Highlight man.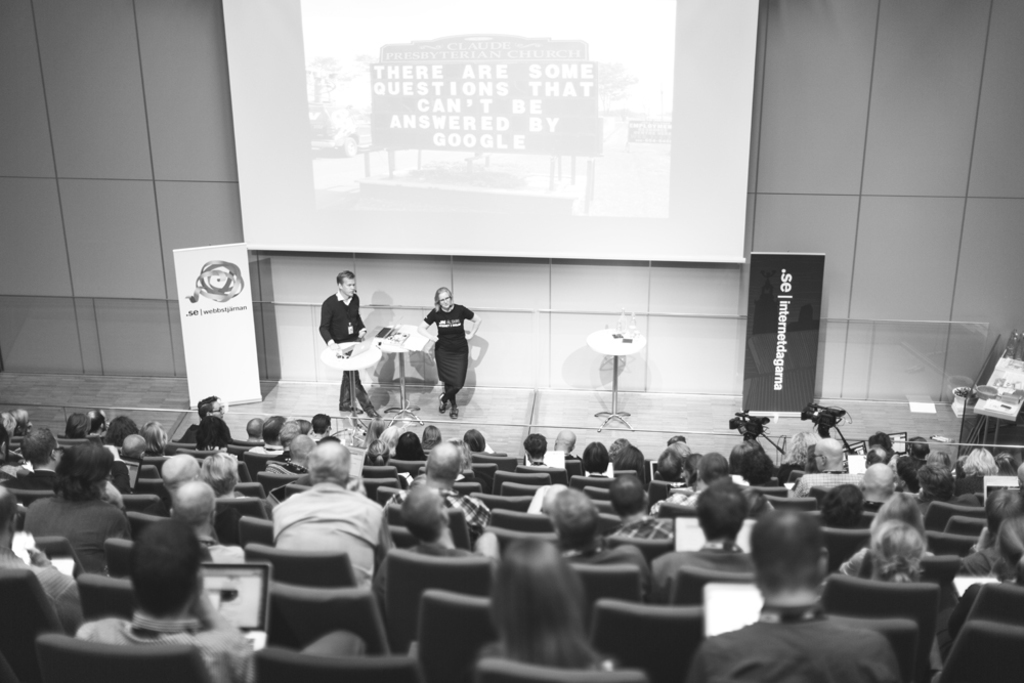
Highlighted region: box(584, 436, 608, 481).
